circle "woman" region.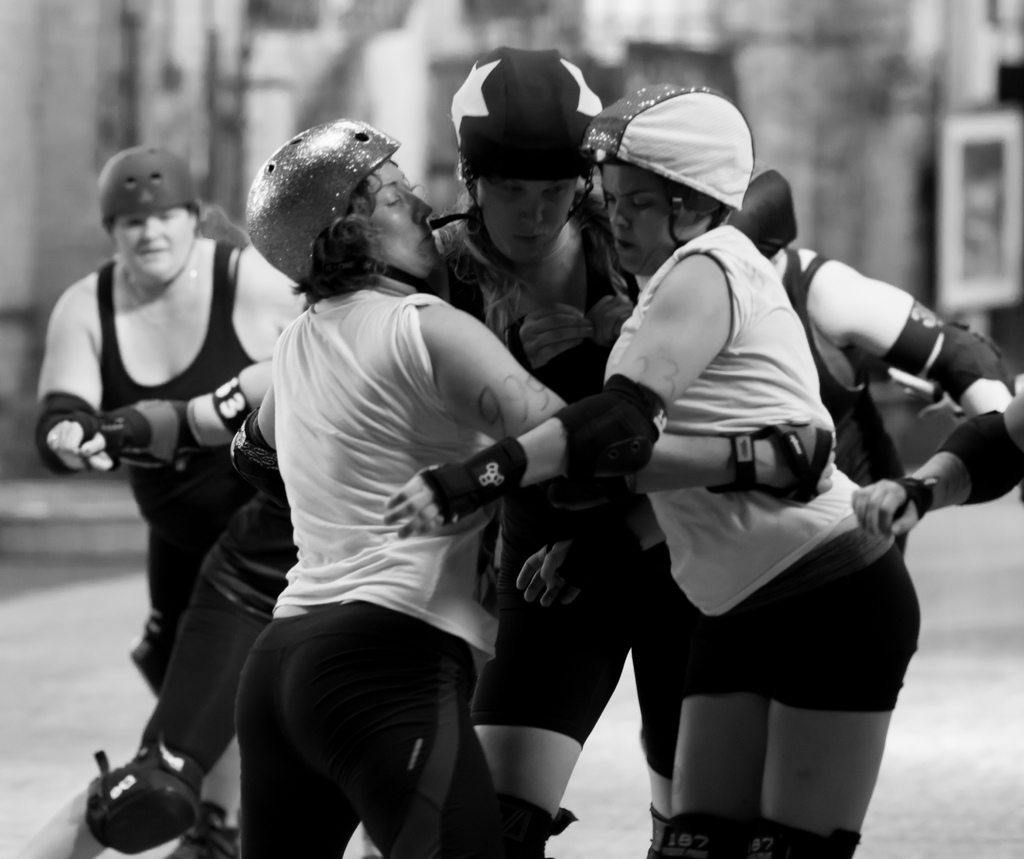
Region: 26/147/312/858.
